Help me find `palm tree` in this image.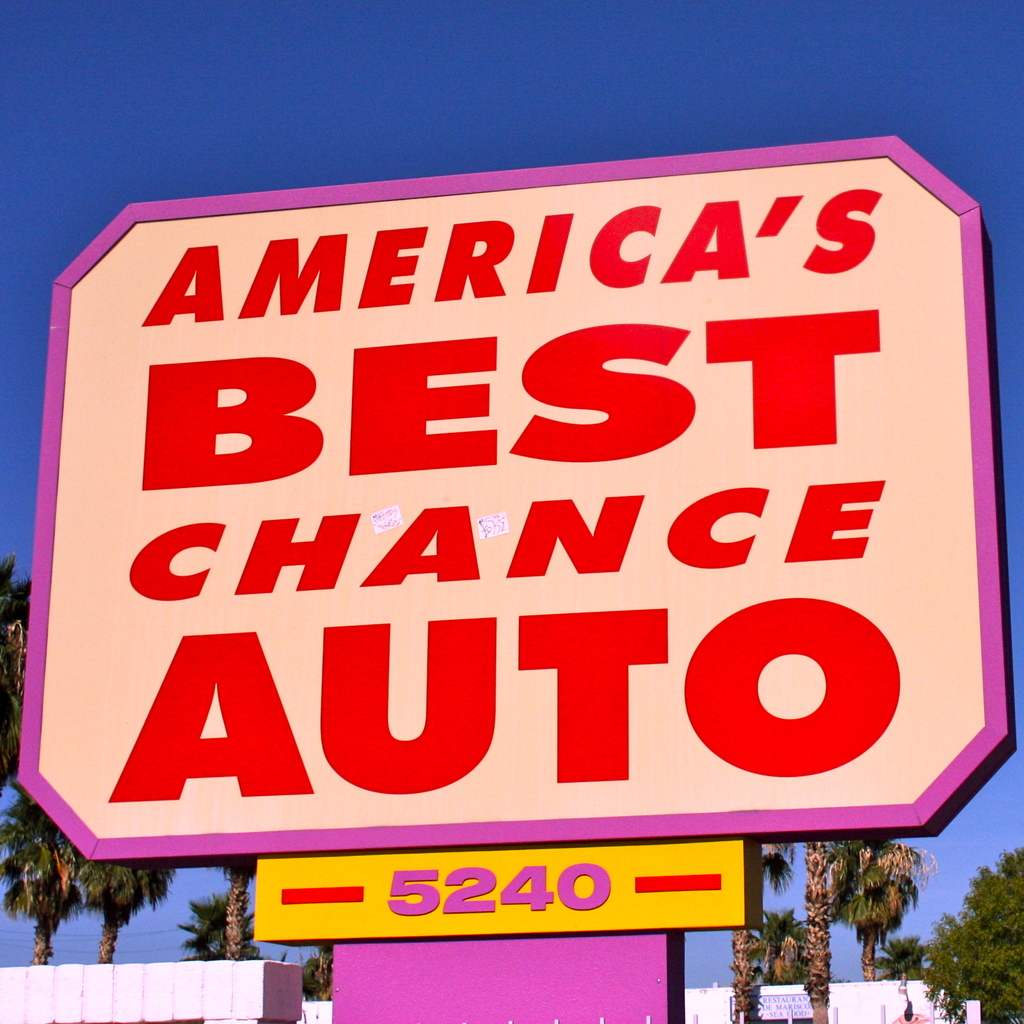
Found it: 214,851,259,968.
